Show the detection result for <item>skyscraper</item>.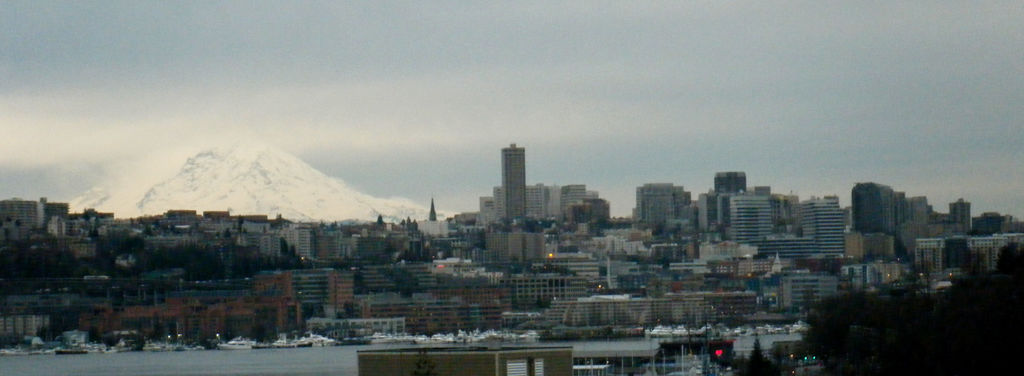
Rect(951, 199, 972, 236).
